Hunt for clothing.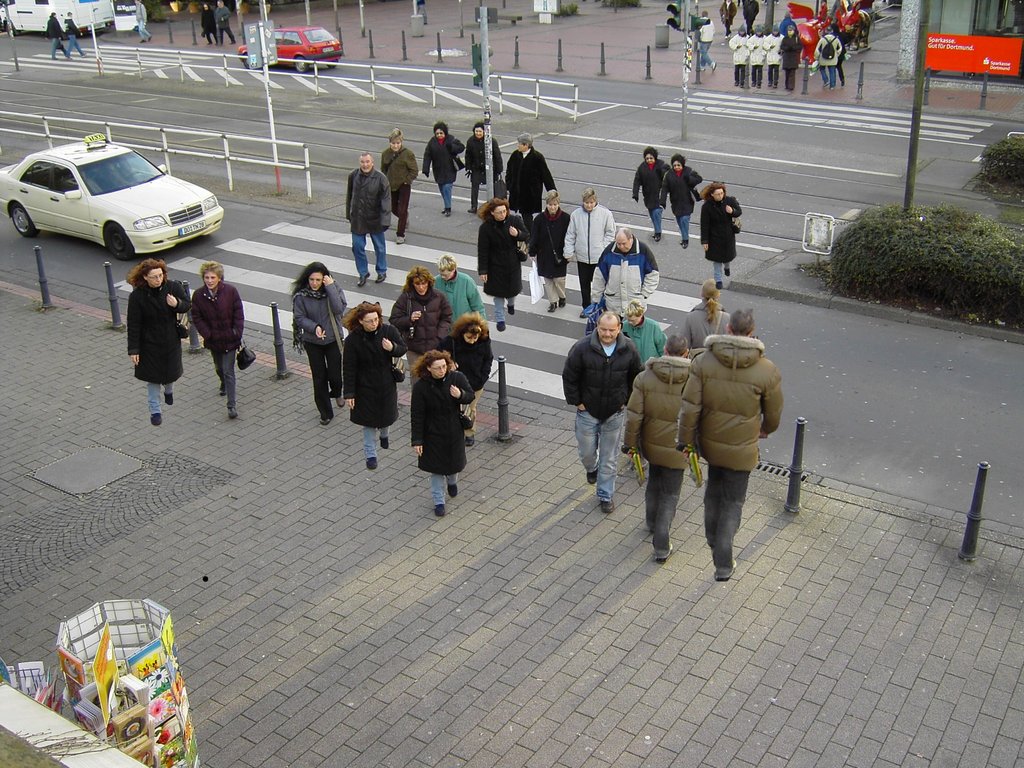
Hunted down at 384,281,451,387.
